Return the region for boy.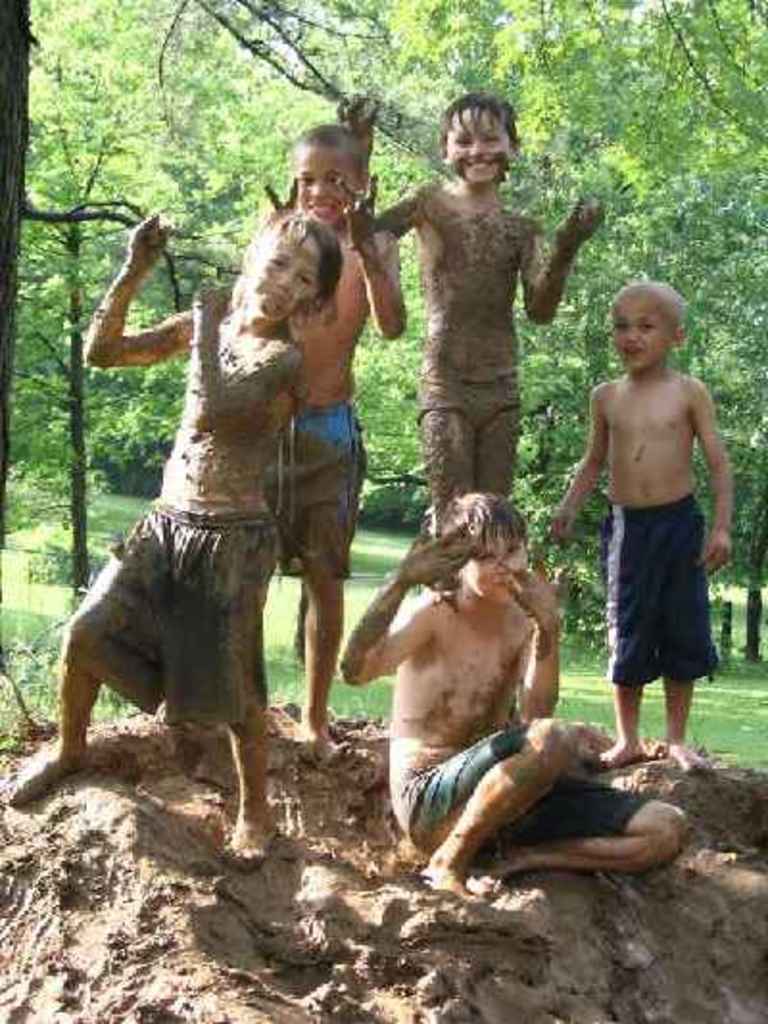
region(248, 110, 413, 767).
